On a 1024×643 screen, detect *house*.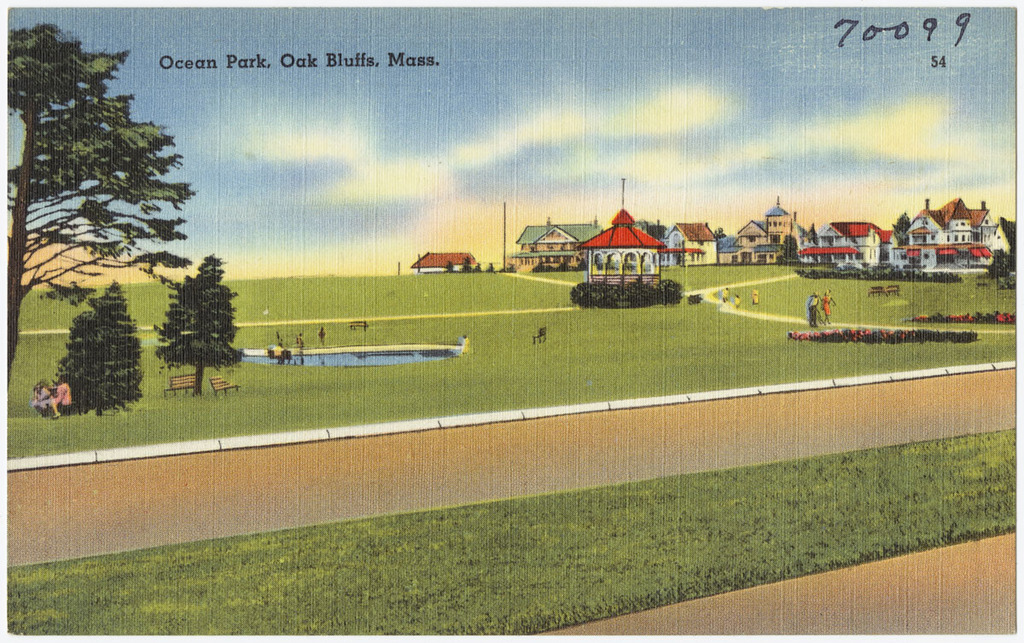
BBox(409, 251, 479, 271).
